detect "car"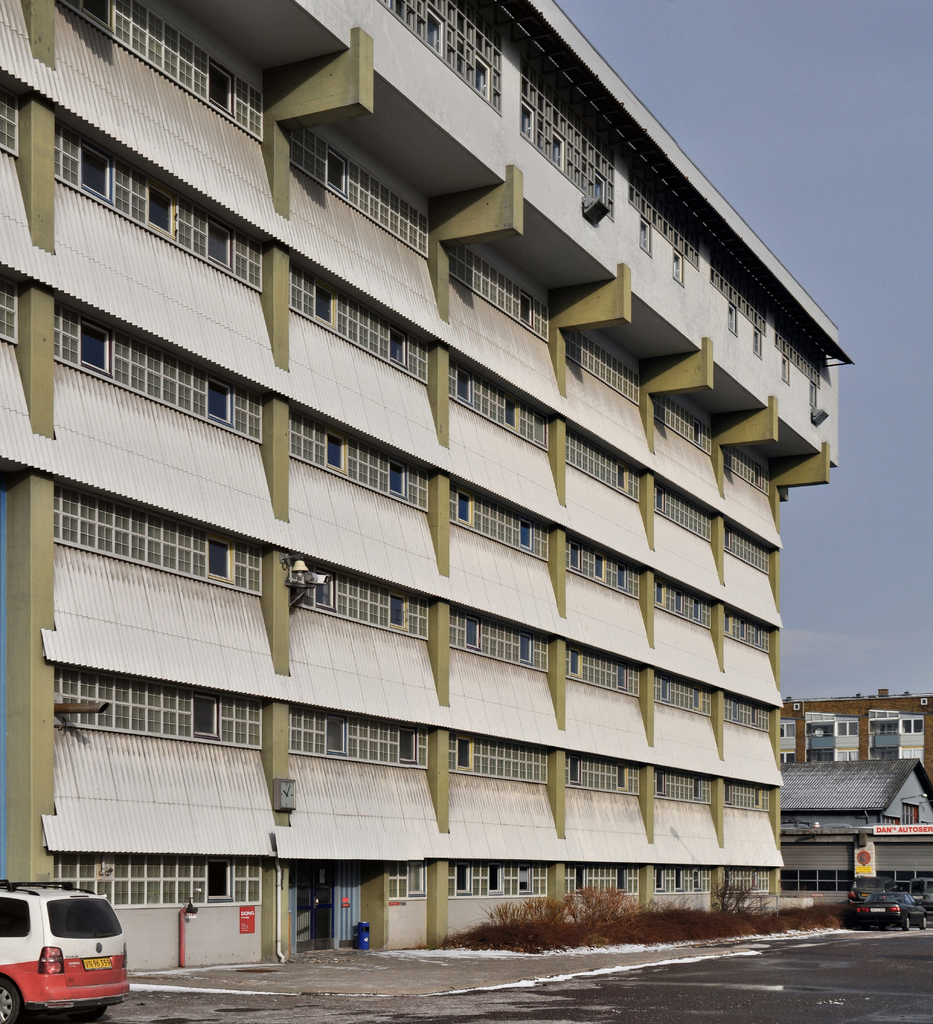
region(848, 876, 904, 909)
